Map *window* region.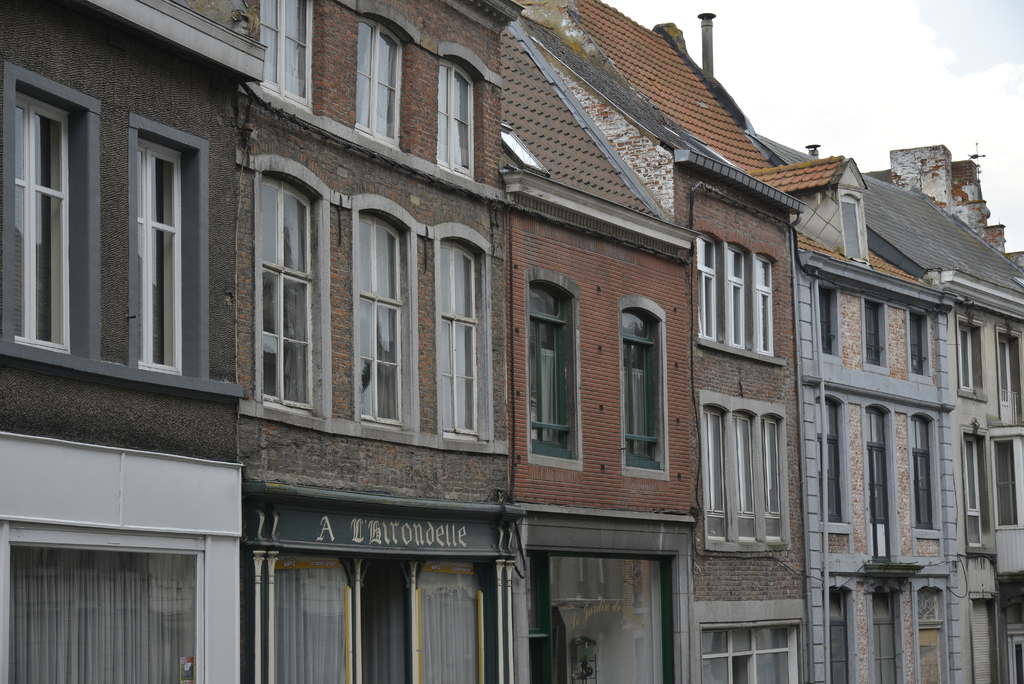
Mapped to l=527, t=264, r=580, b=471.
